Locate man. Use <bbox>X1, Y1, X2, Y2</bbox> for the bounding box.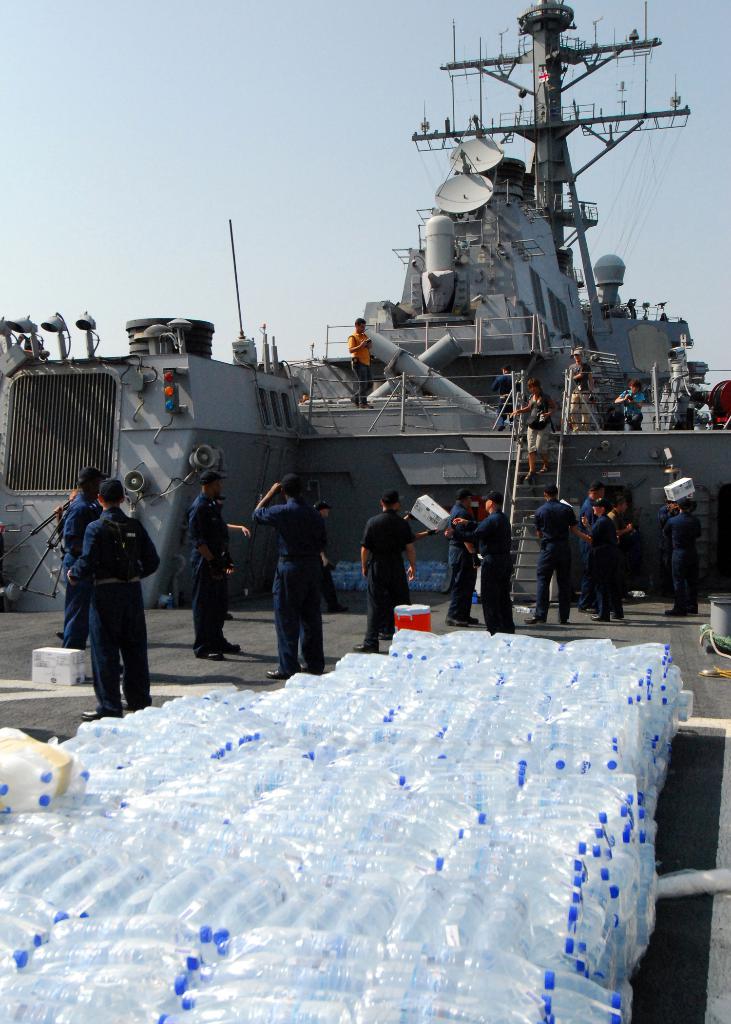
<bbox>446, 488, 475, 628</bbox>.
